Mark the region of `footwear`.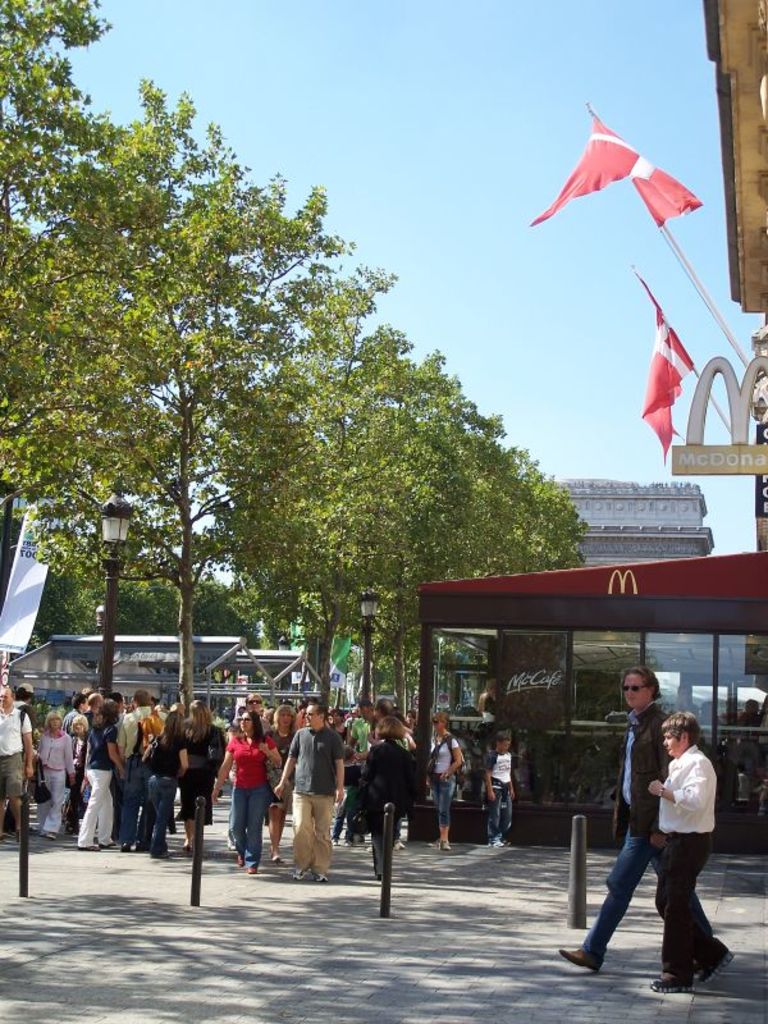
Region: 558/950/600/974.
